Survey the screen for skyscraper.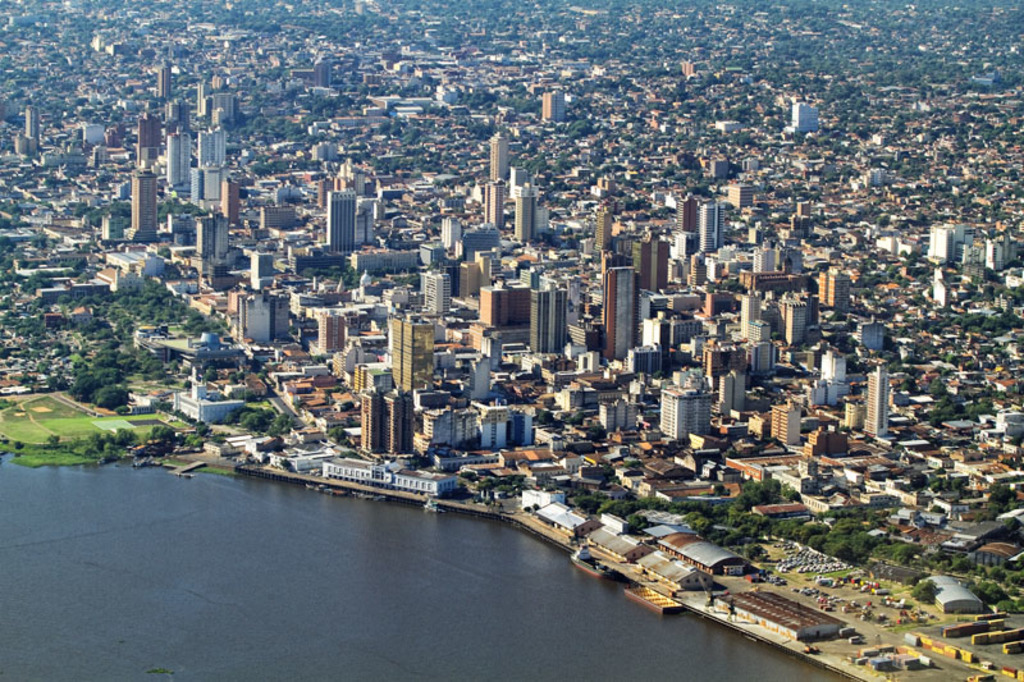
Survey found: [left=492, top=132, right=509, bottom=184].
